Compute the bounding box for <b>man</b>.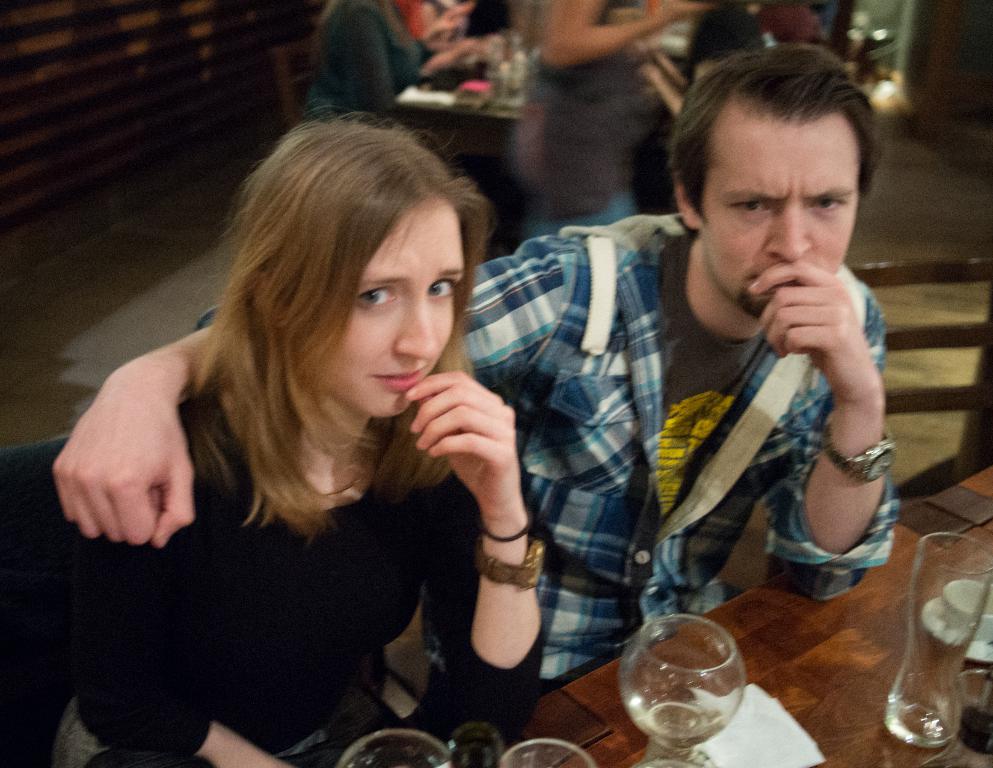
region(51, 44, 912, 703).
